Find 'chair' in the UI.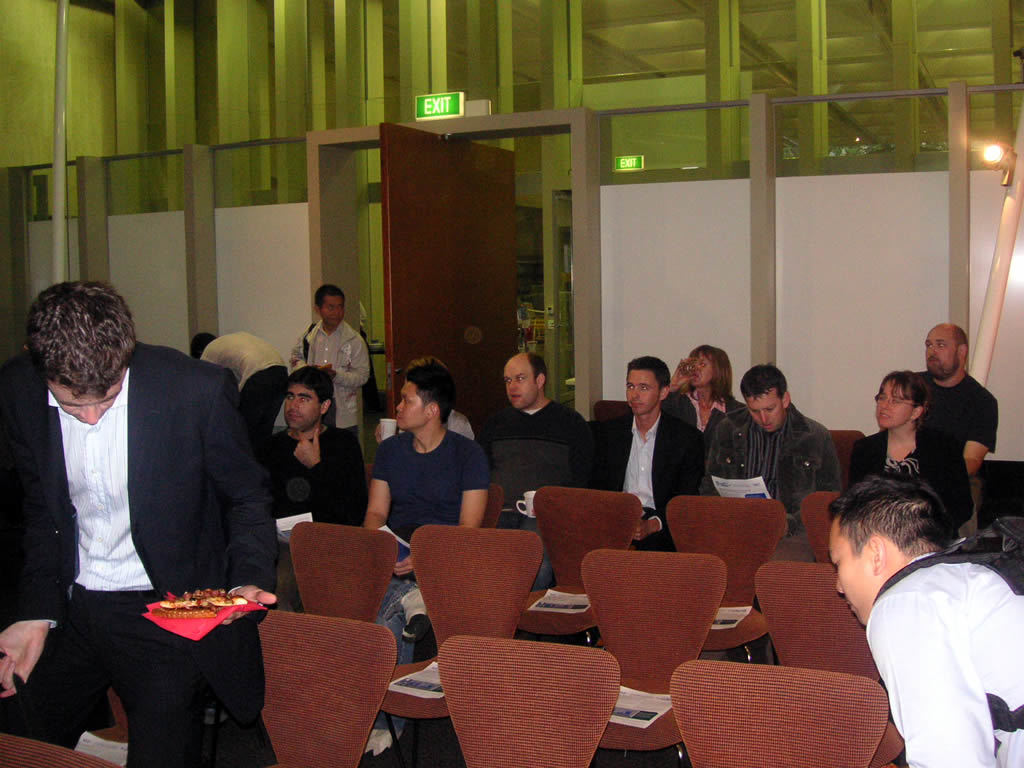
UI element at pyautogui.locateOnScreen(669, 657, 891, 767).
